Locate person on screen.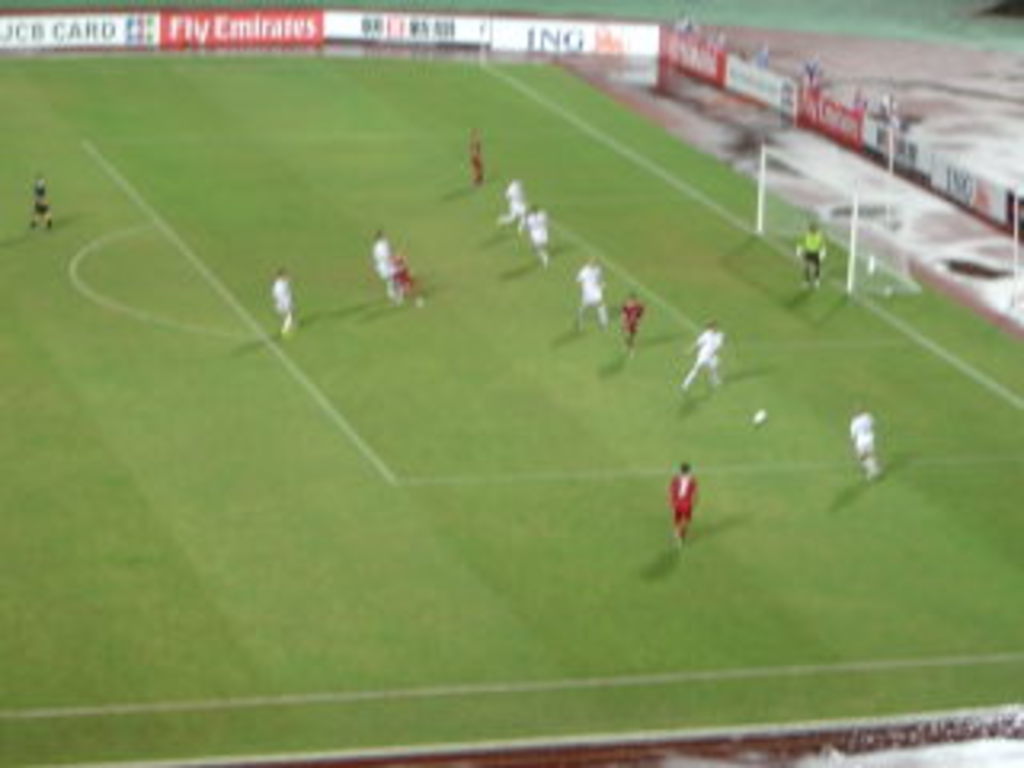
On screen at (left=682, top=317, right=720, bottom=387).
